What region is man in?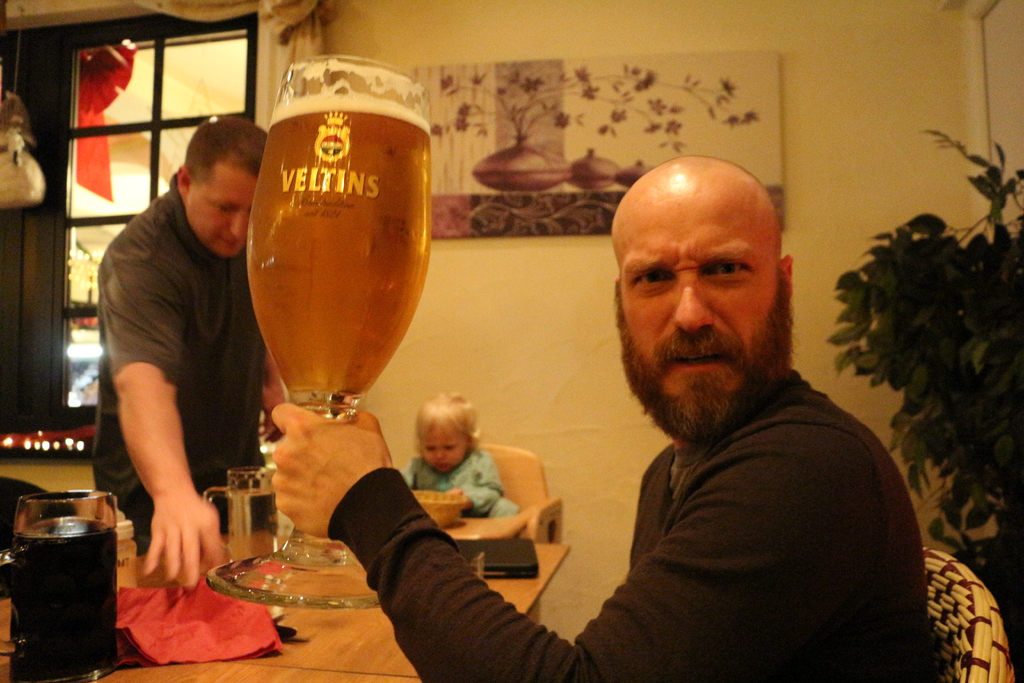
l=84, t=67, r=271, b=616.
